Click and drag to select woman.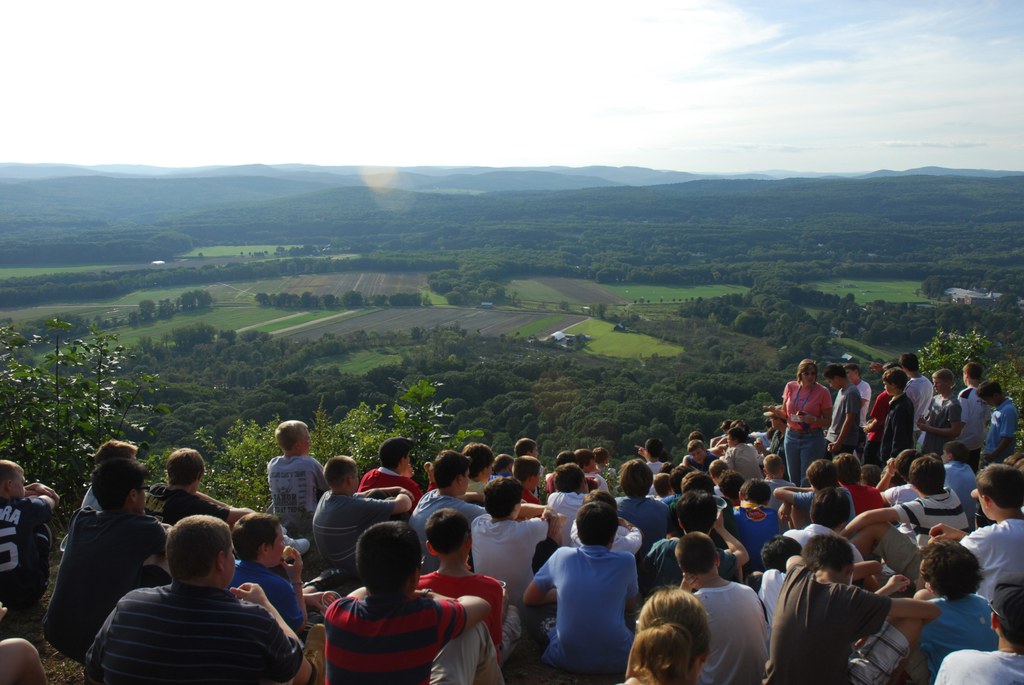
Selection: region(771, 356, 829, 495).
